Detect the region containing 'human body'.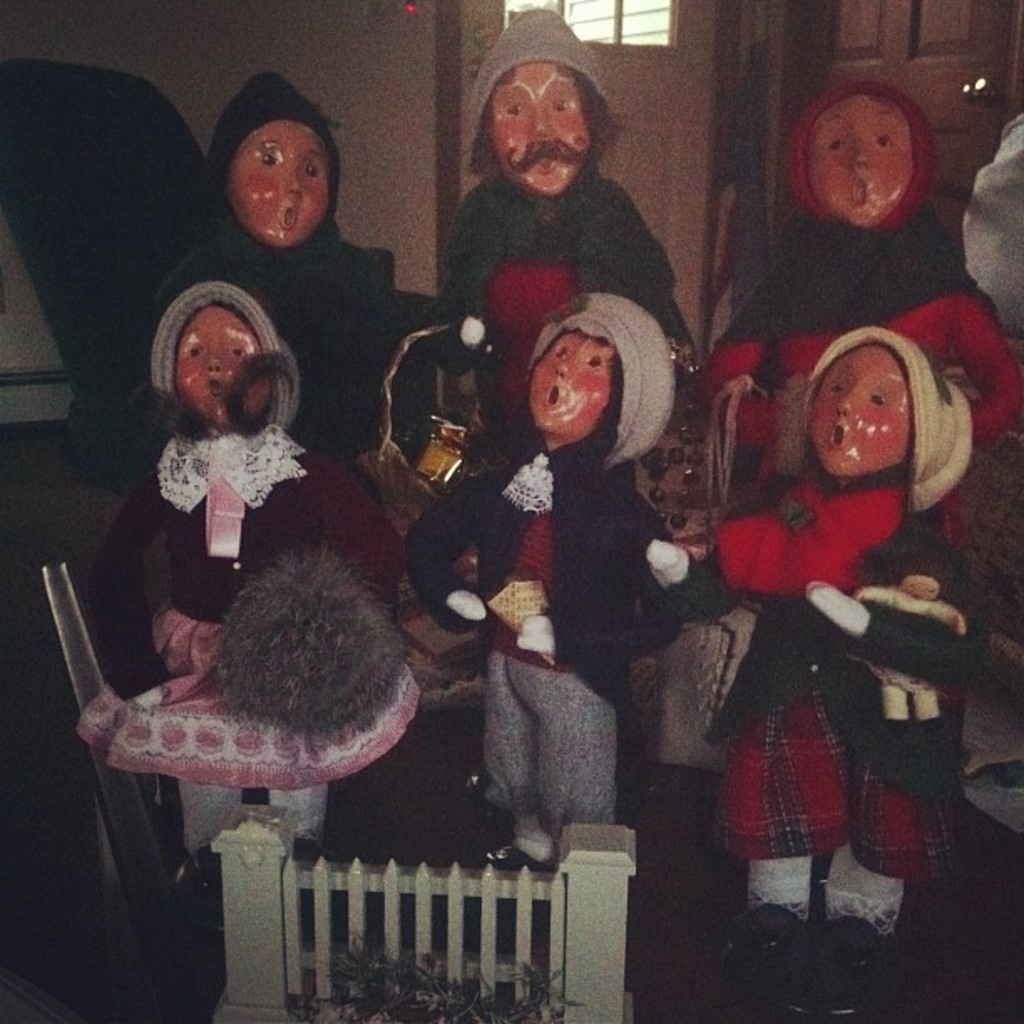
161:218:395:460.
